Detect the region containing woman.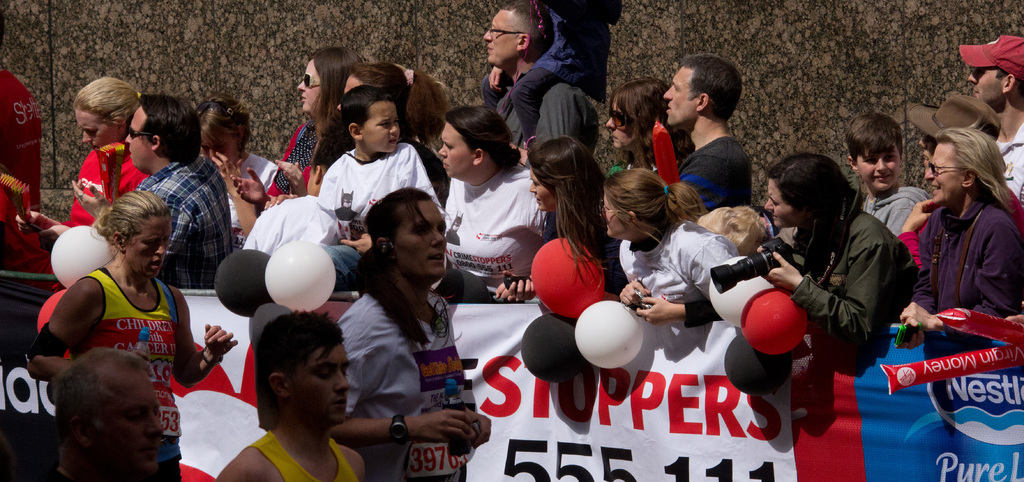
select_region(757, 149, 915, 362).
